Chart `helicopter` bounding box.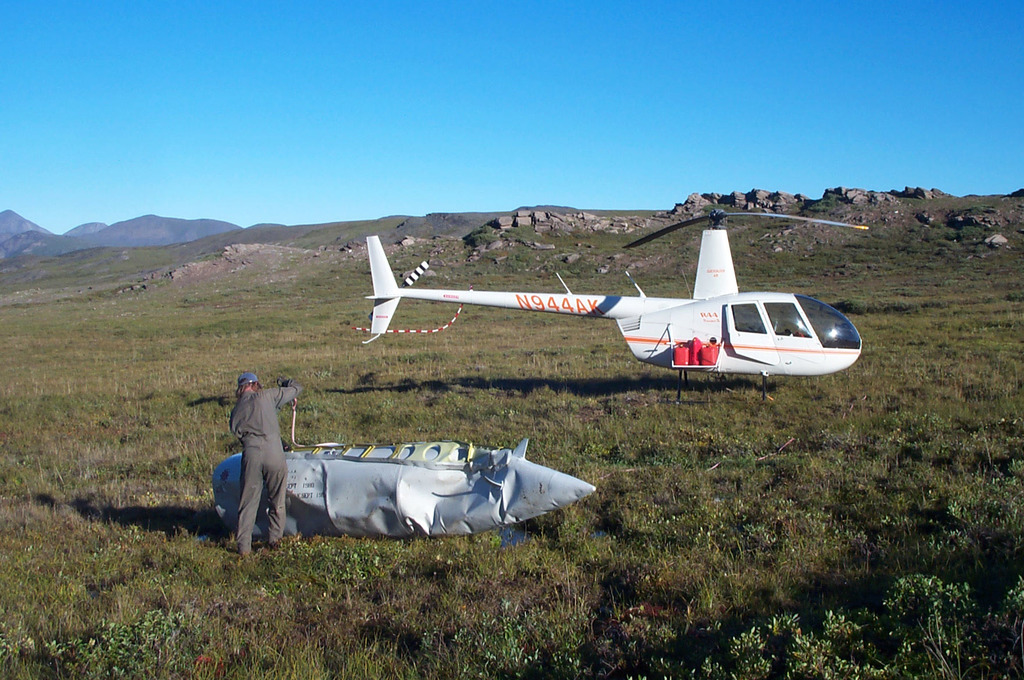
Charted: <region>365, 207, 868, 404</region>.
